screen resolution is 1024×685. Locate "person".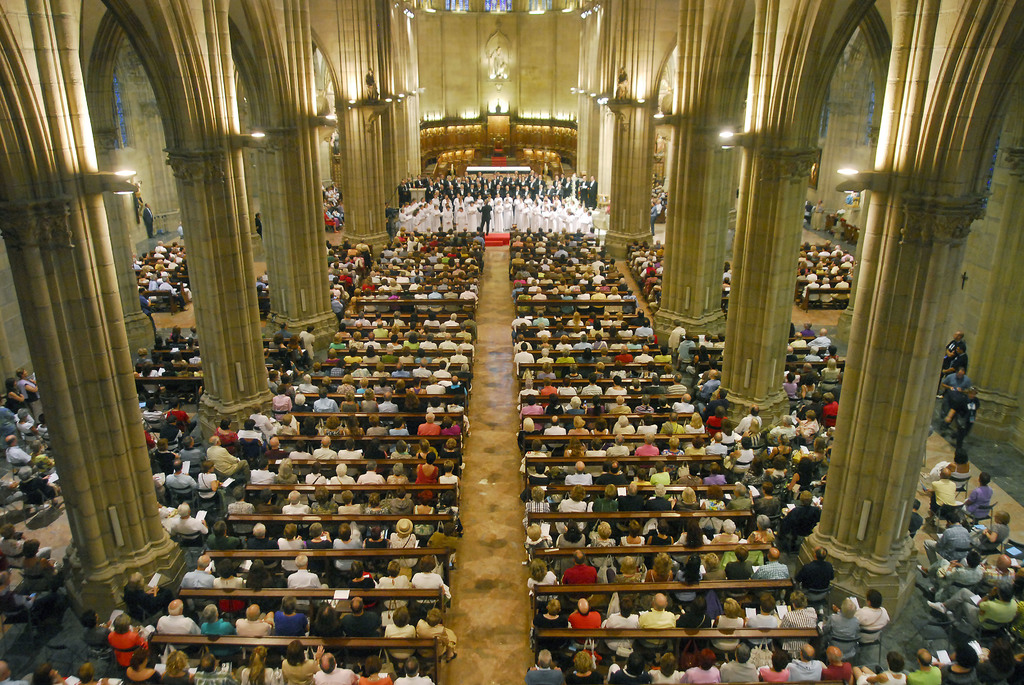
[x1=375, y1=560, x2=412, y2=598].
